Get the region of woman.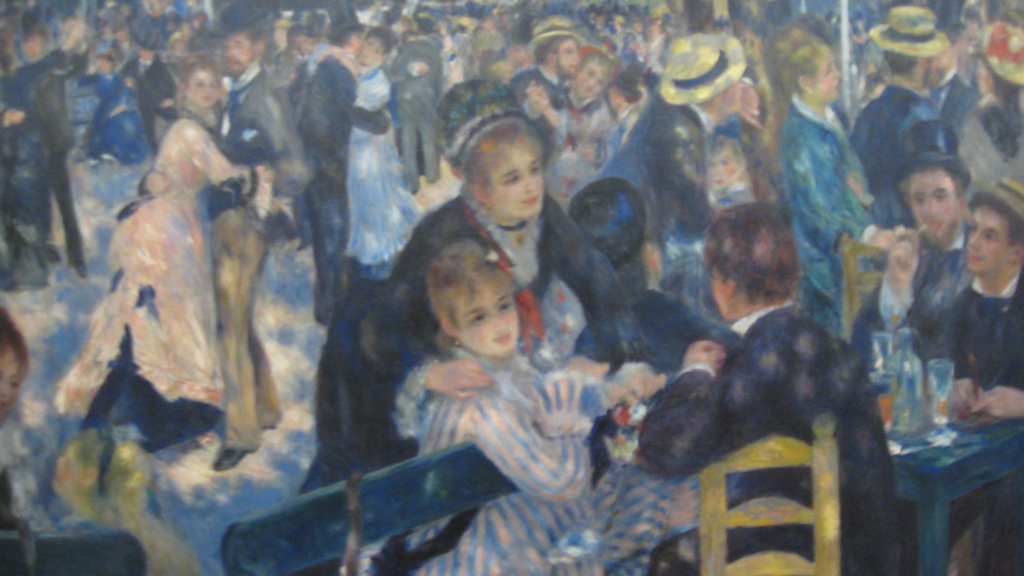
region(357, 77, 648, 438).
